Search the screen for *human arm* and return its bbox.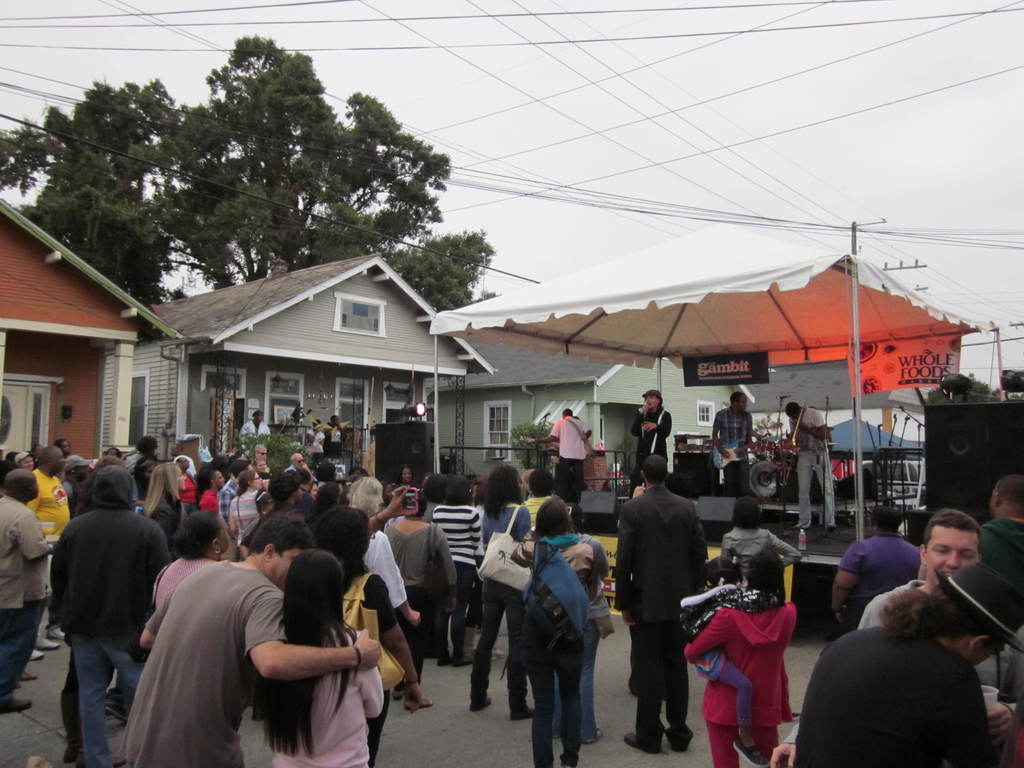
Found: <bbox>678, 575, 742, 613</bbox>.
